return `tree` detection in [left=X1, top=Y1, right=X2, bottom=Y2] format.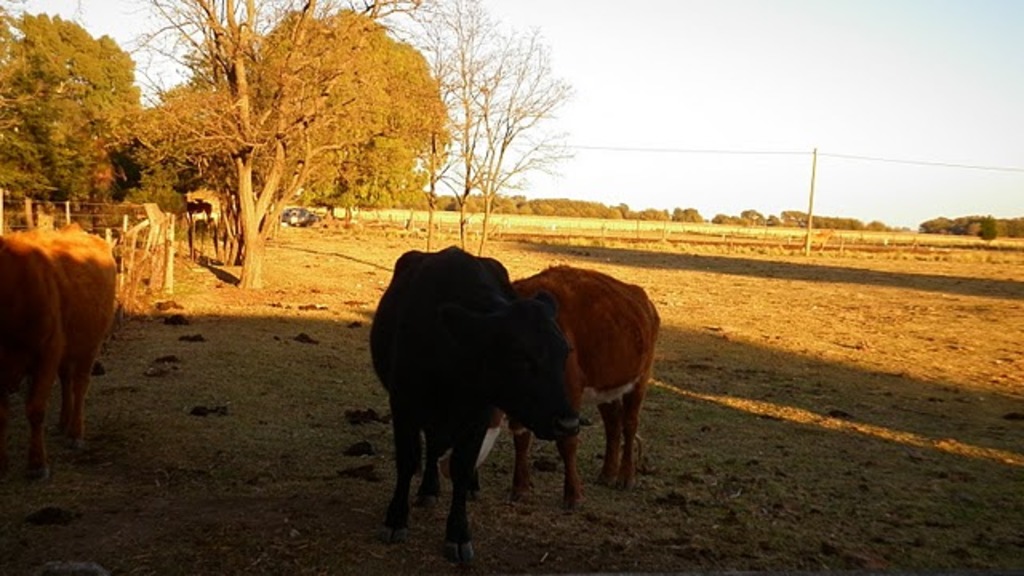
[left=920, top=206, right=1021, bottom=243].
